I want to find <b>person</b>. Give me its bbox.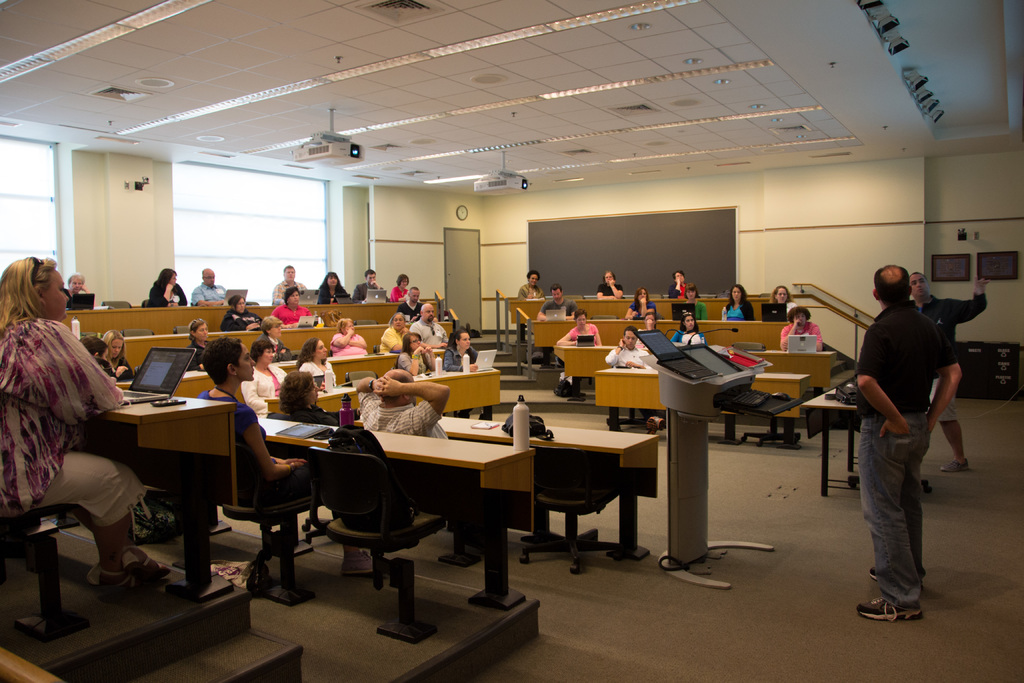
[x1=355, y1=368, x2=448, y2=439].
